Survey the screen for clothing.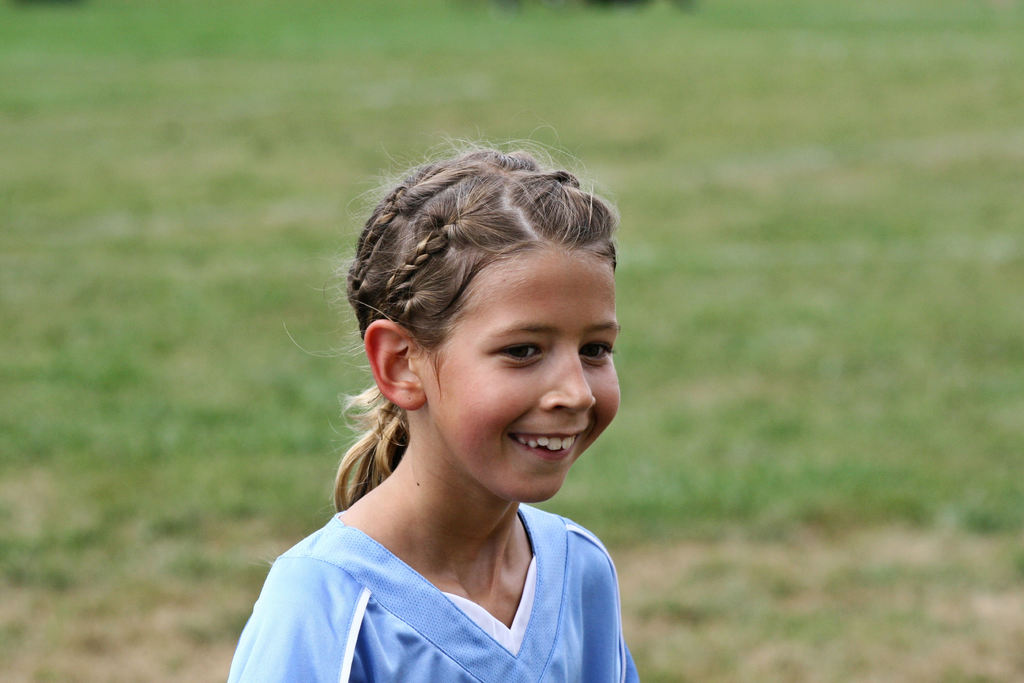
Survey found: pyautogui.locateOnScreen(252, 481, 644, 669).
